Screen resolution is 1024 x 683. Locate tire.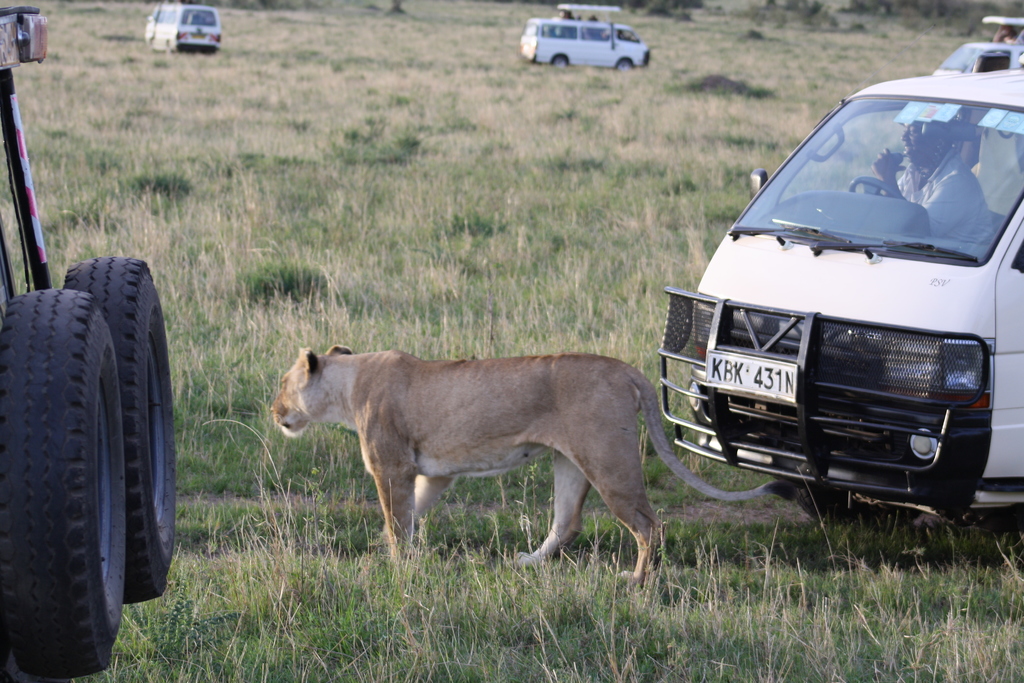
x1=83 y1=256 x2=182 y2=604.
